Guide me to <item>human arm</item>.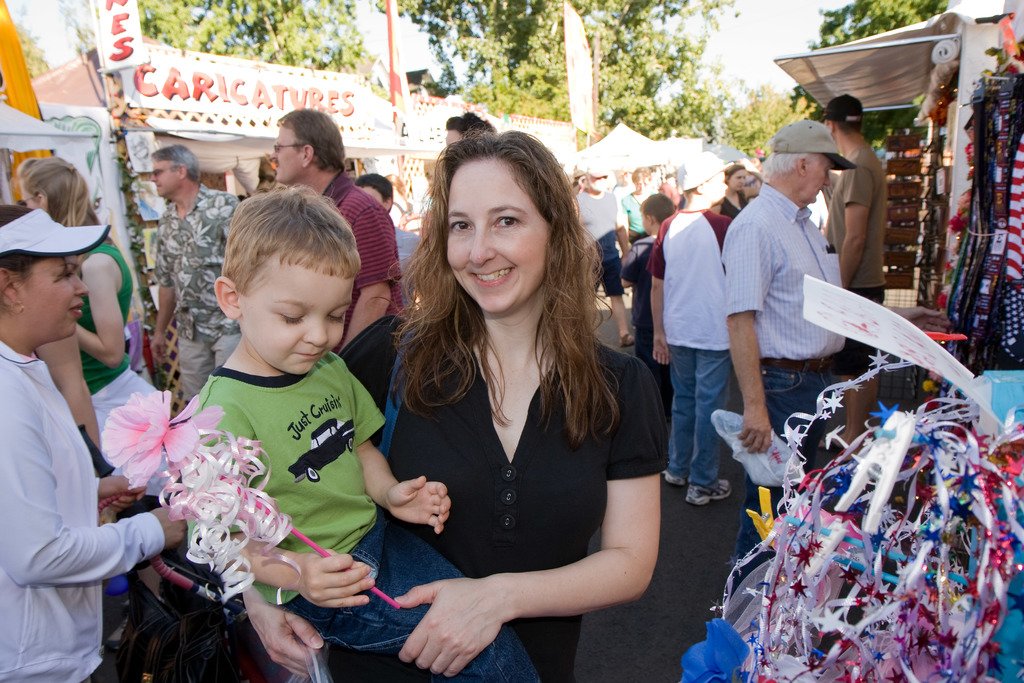
Guidance: [x1=216, y1=391, x2=392, y2=612].
